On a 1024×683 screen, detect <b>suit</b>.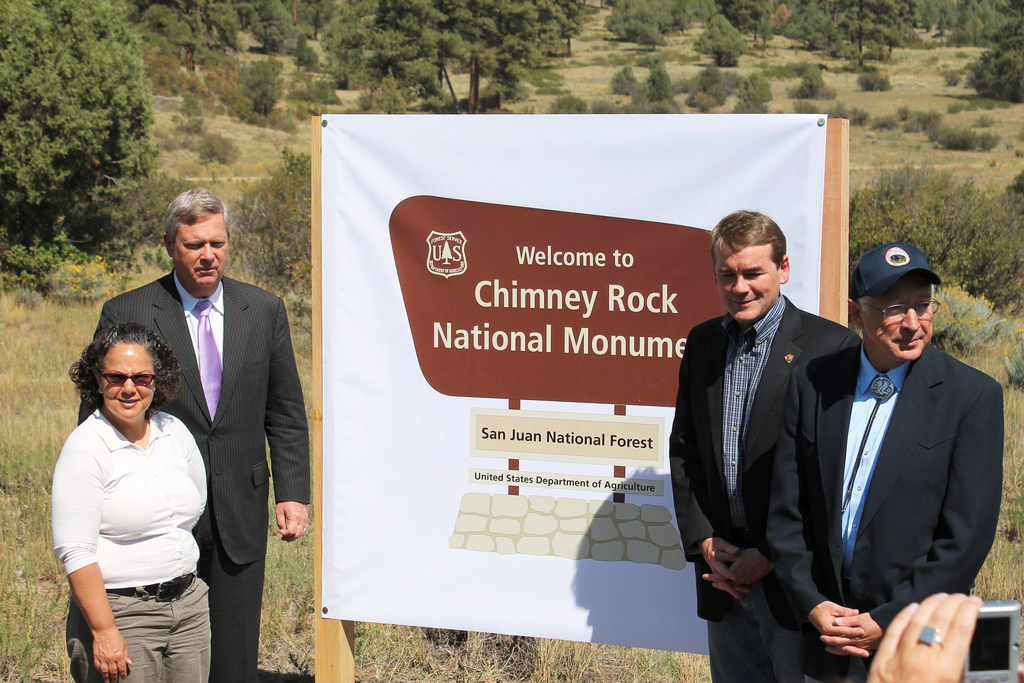
{"x1": 98, "y1": 203, "x2": 288, "y2": 643}.
